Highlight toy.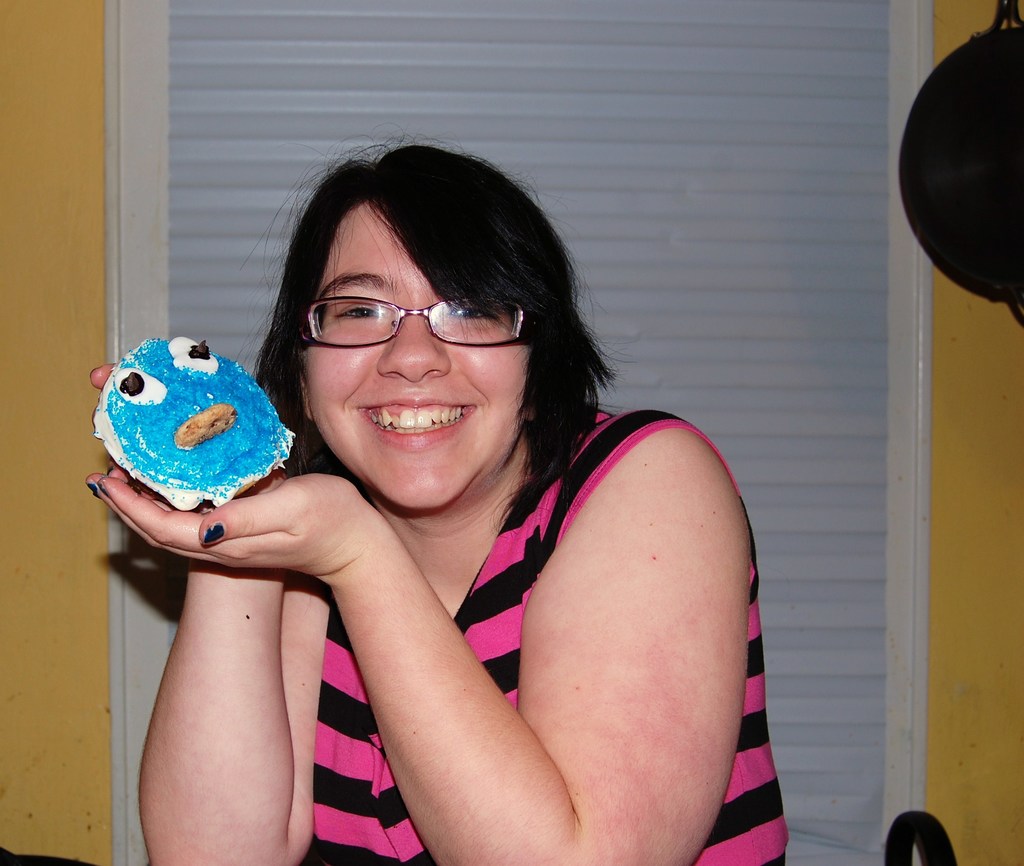
Highlighted region: <bbox>74, 332, 299, 513</bbox>.
